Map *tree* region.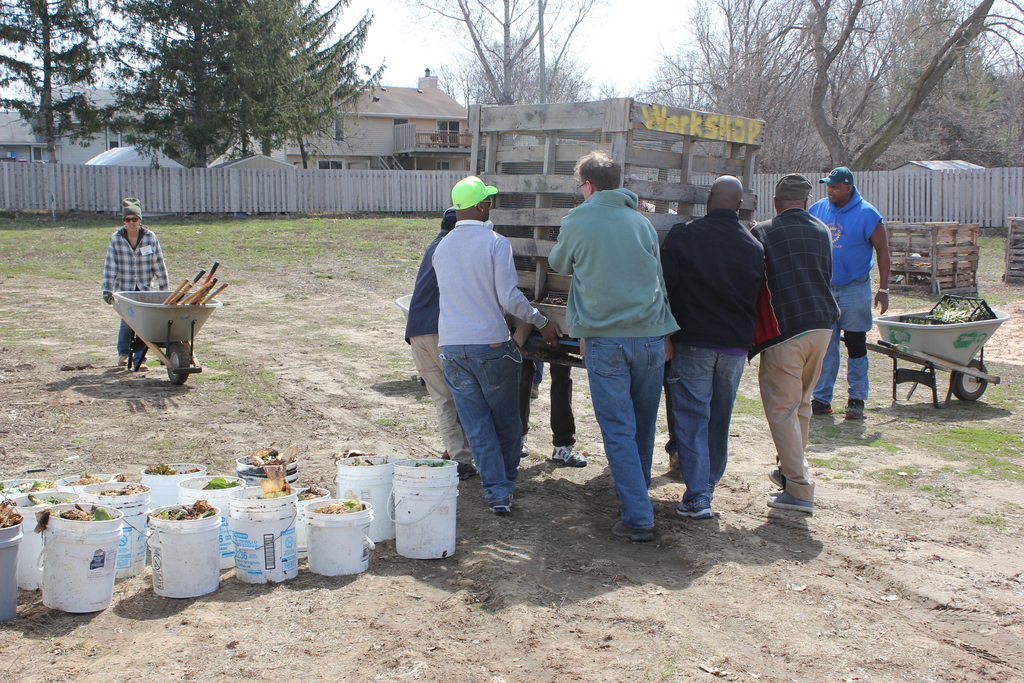
Mapped to region(111, 0, 390, 172).
